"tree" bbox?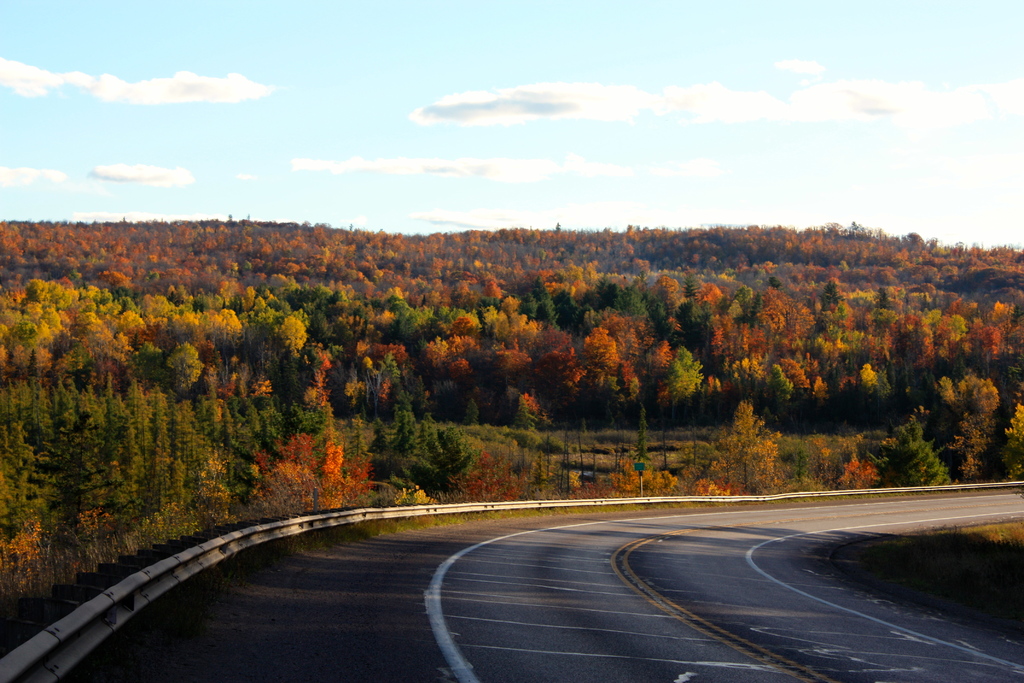
bbox=[630, 407, 653, 472]
